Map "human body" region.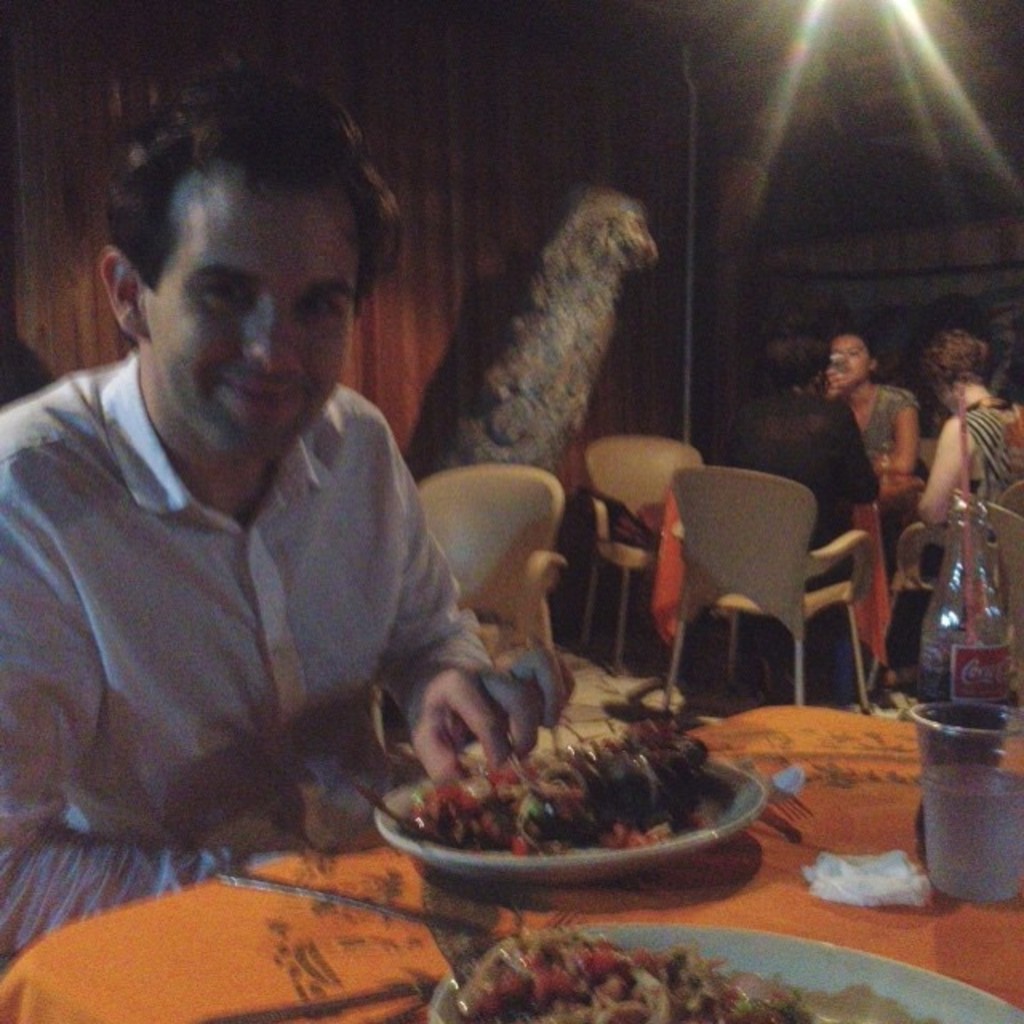
Mapped to [707, 314, 885, 594].
